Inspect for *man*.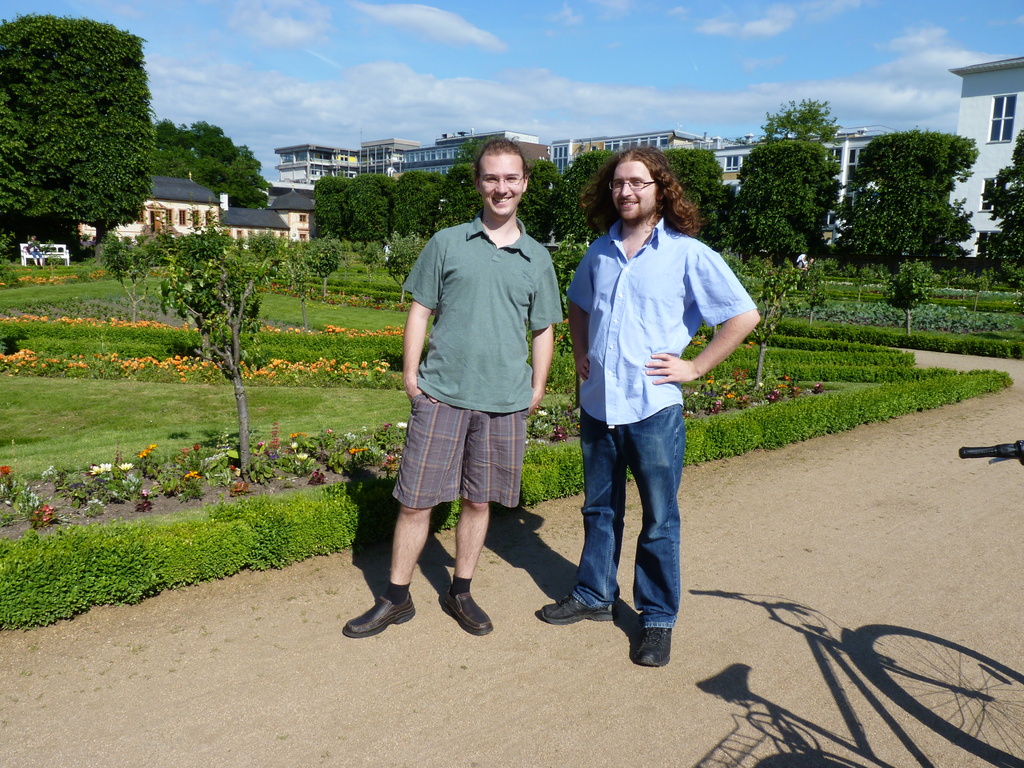
Inspection: BBox(380, 143, 568, 630).
